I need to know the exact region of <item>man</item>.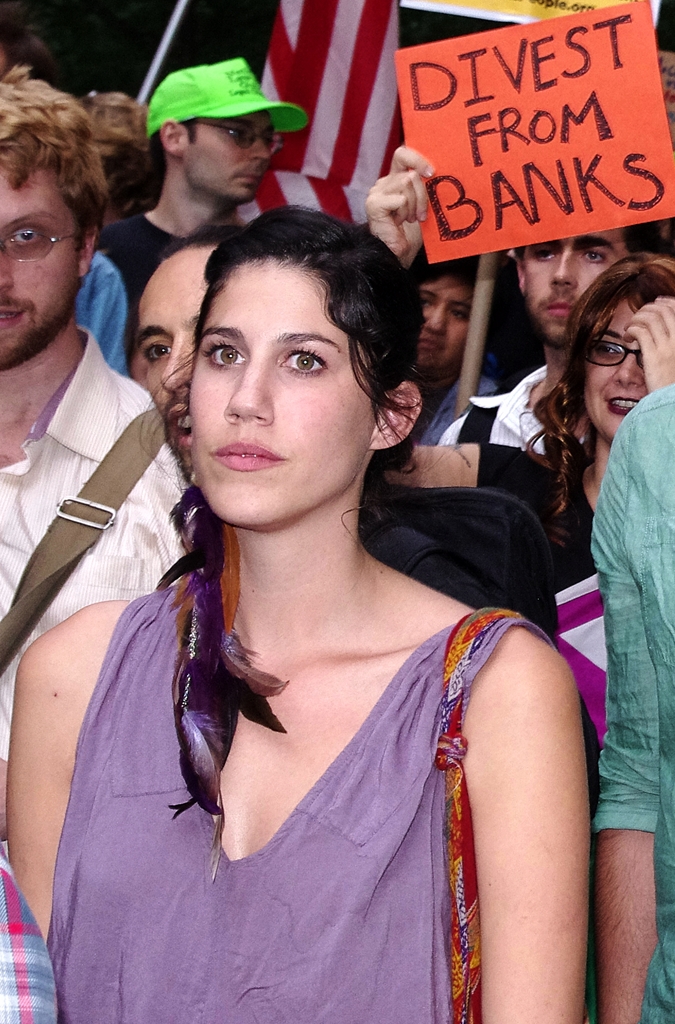
Region: Rect(0, 90, 195, 764).
